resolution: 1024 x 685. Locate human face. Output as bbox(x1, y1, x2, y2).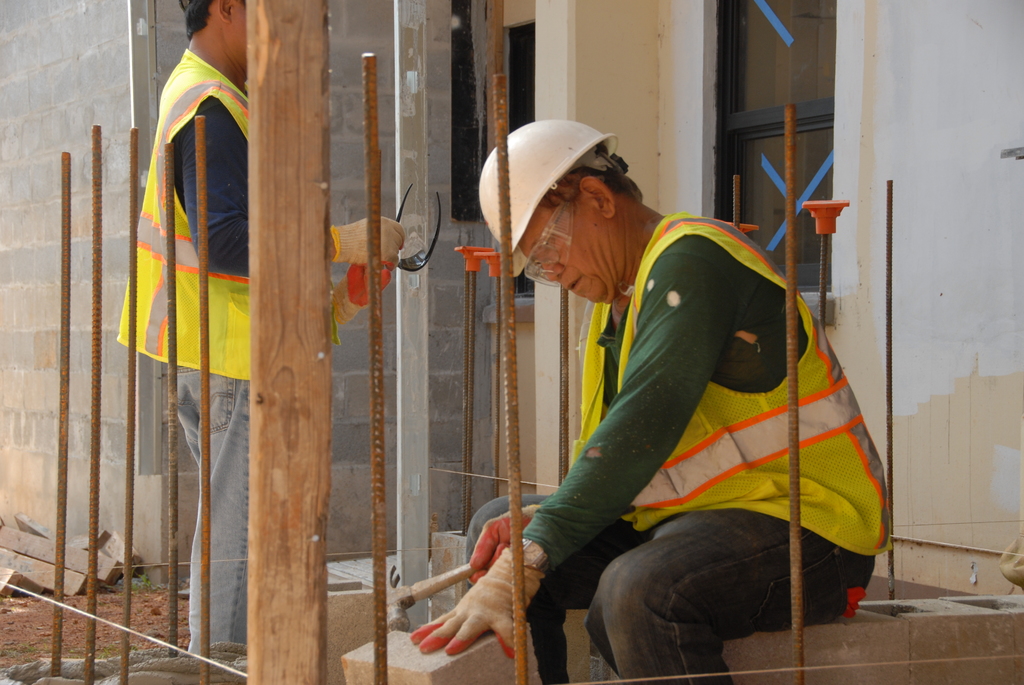
bbox(518, 206, 606, 307).
